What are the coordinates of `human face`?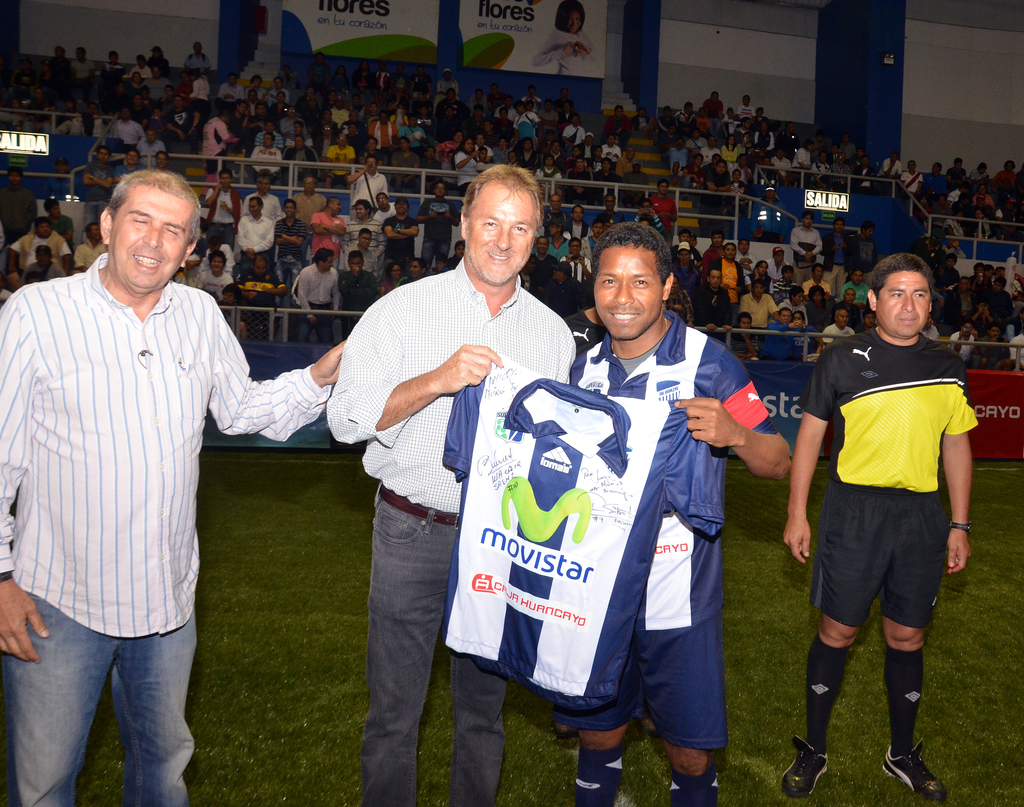
region(977, 266, 985, 273).
